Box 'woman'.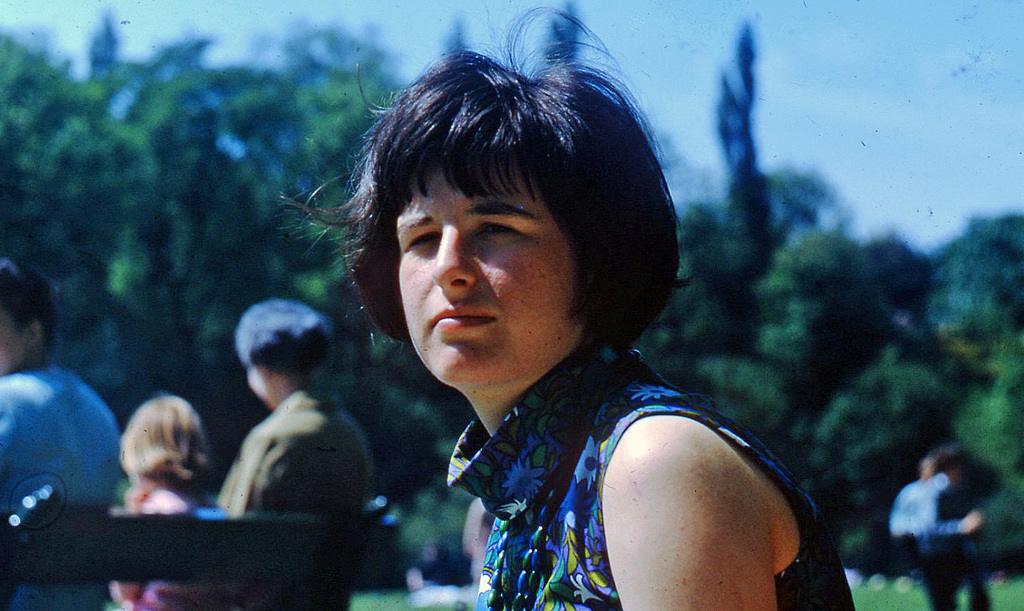
box=[118, 392, 236, 610].
